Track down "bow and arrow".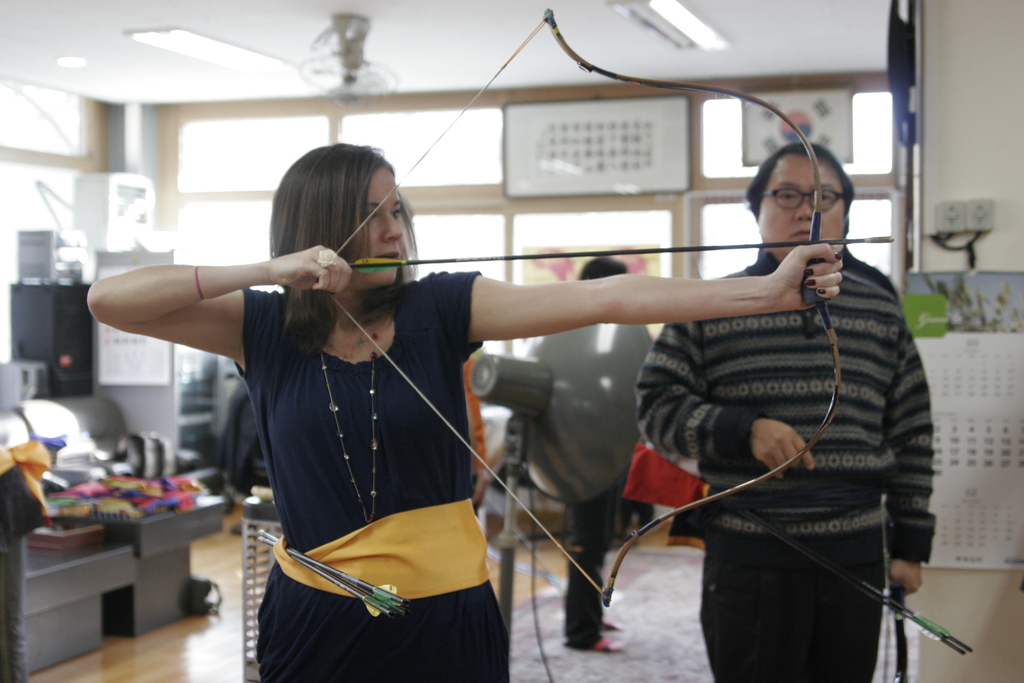
Tracked to bbox=[329, 10, 895, 605].
